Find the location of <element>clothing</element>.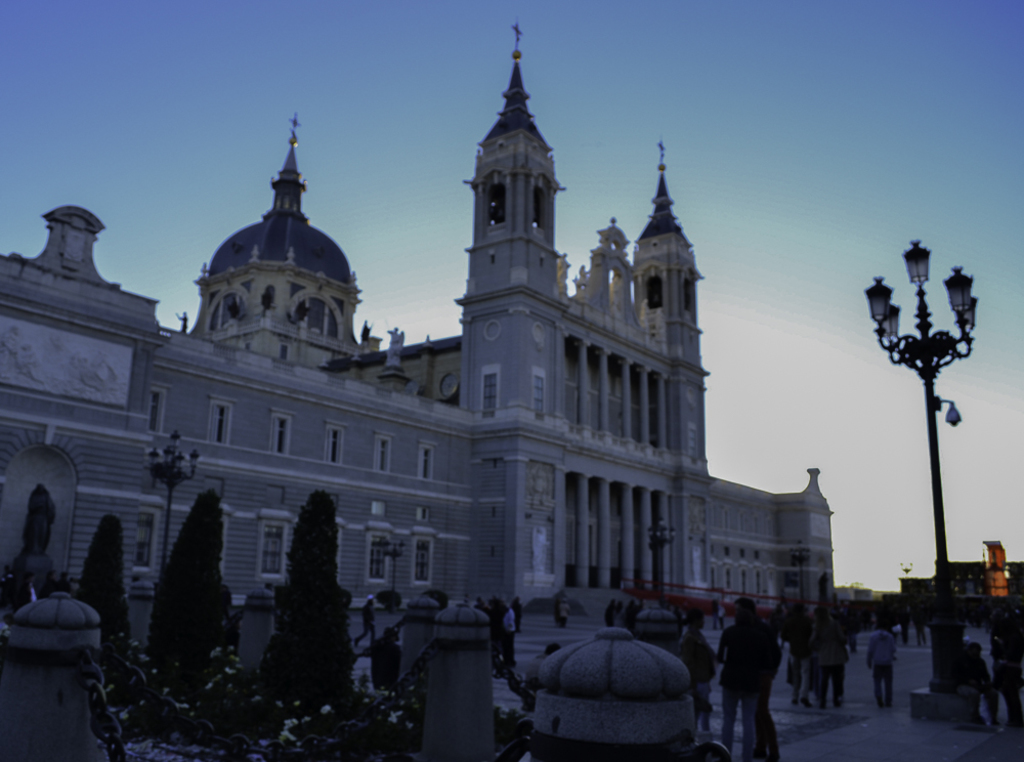
Location: pyautogui.locateOnScreen(485, 610, 509, 681).
